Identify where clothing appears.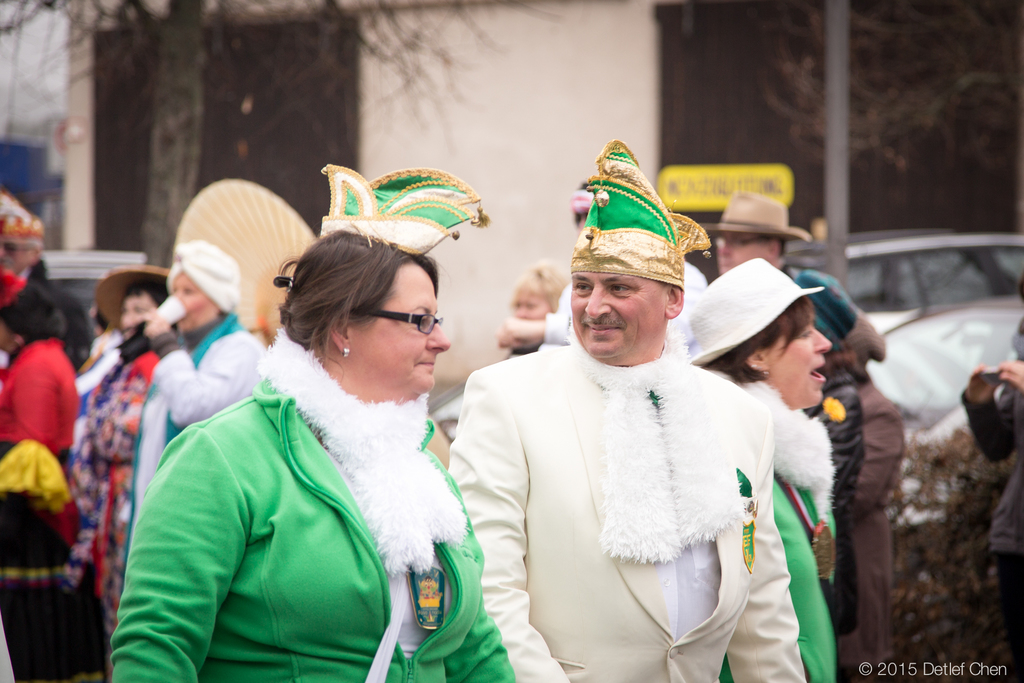
Appears at <region>472, 274, 831, 677</region>.
